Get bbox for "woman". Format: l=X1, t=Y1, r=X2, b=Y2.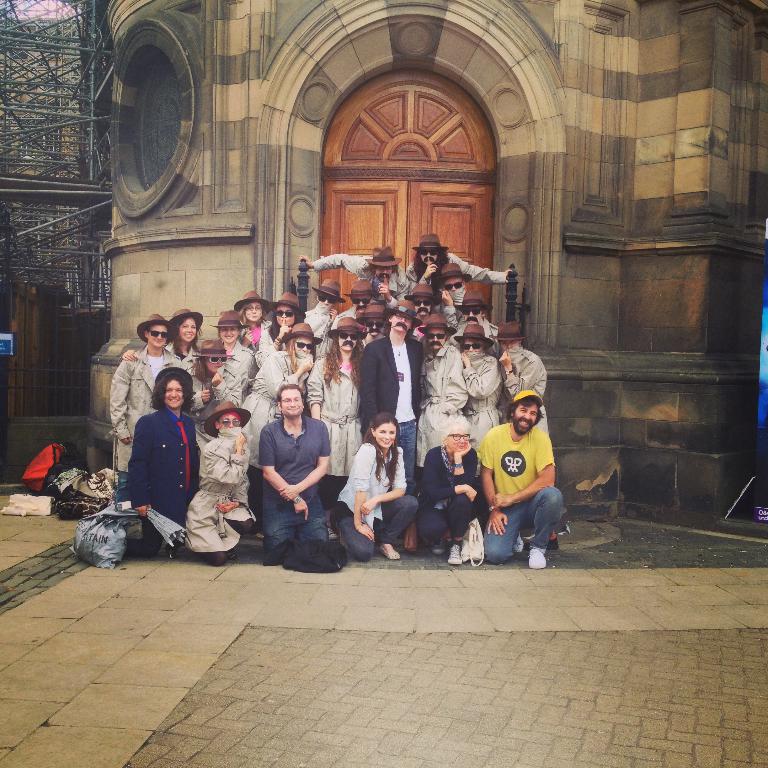
l=300, t=314, r=369, b=536.
